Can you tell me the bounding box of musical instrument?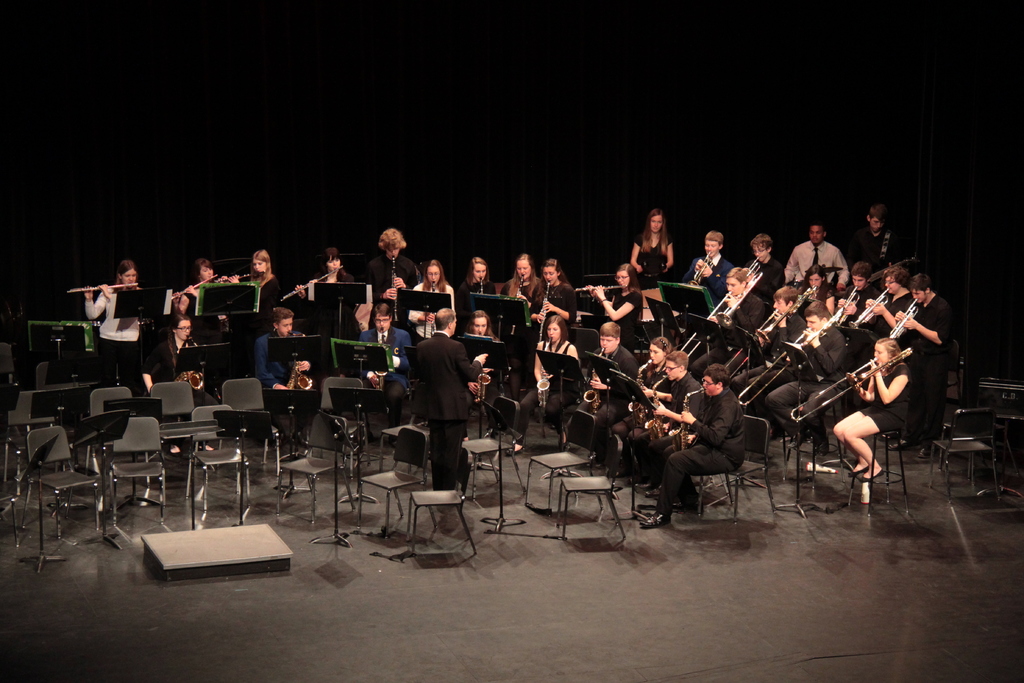
left=676, top=278, right=760, bottom=354.
